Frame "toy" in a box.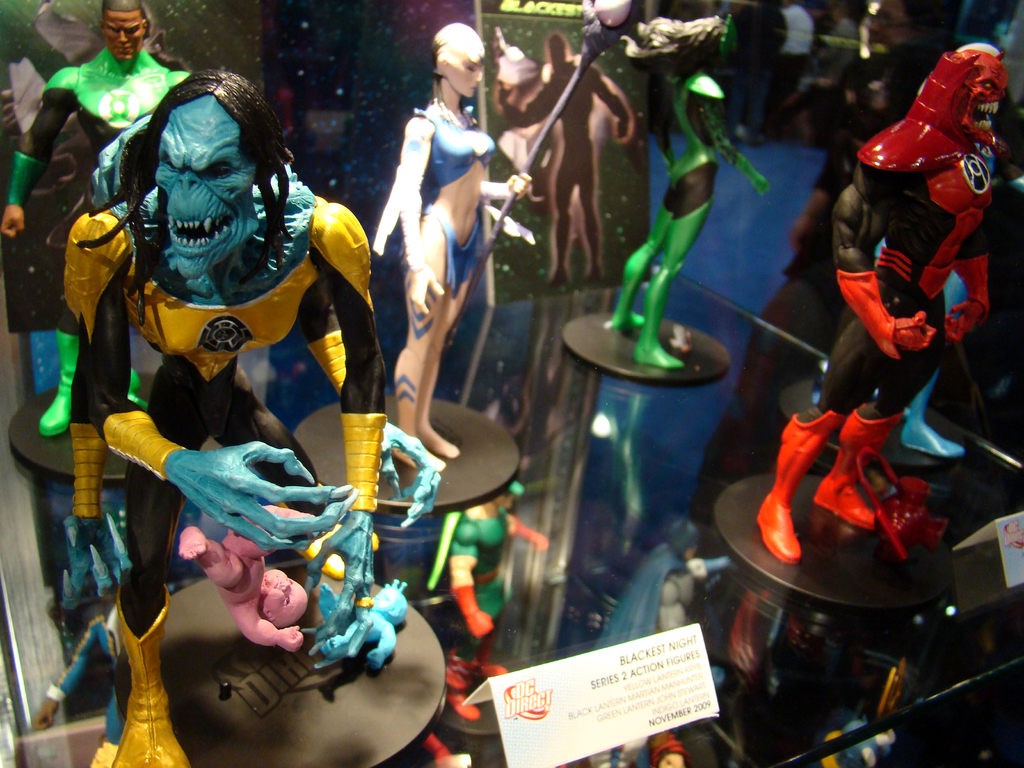
detection(497, 33, 632, 282).
